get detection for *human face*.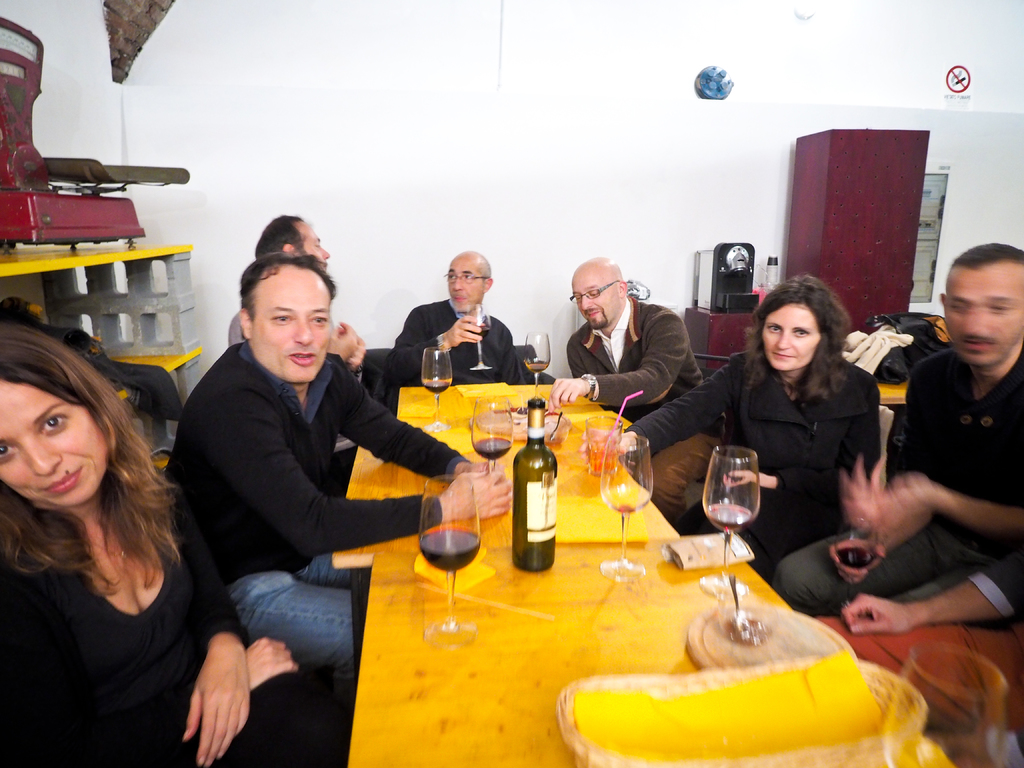
Detection: {"left": 444, "top": 254, "right": 482, "bottom": 316}.
